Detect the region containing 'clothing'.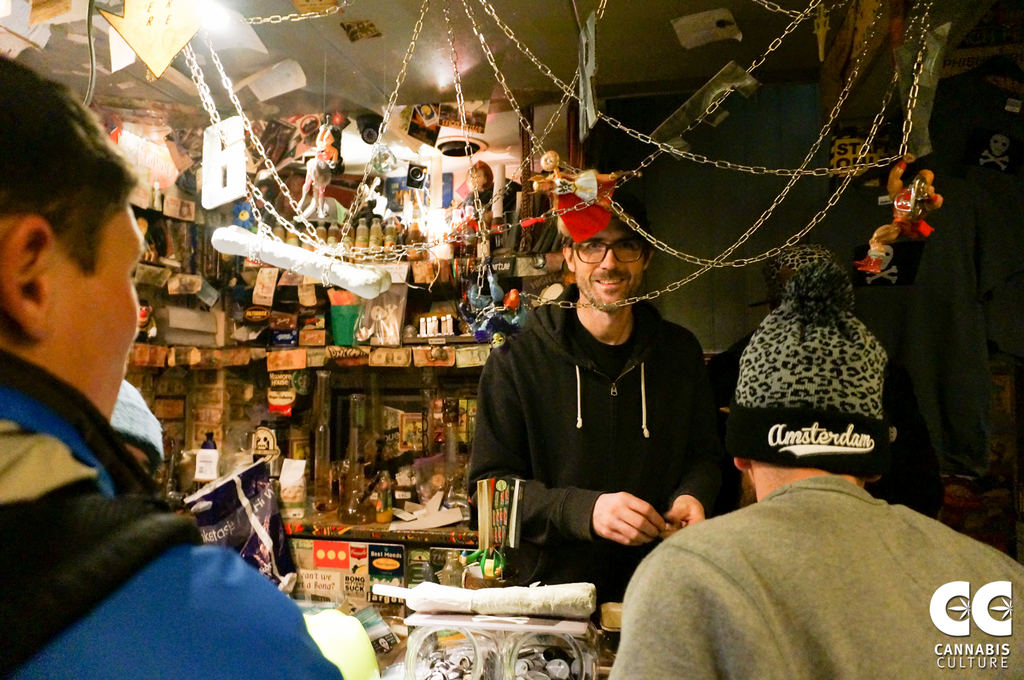
x1=463, y1=282, x2=699, y2=645.
